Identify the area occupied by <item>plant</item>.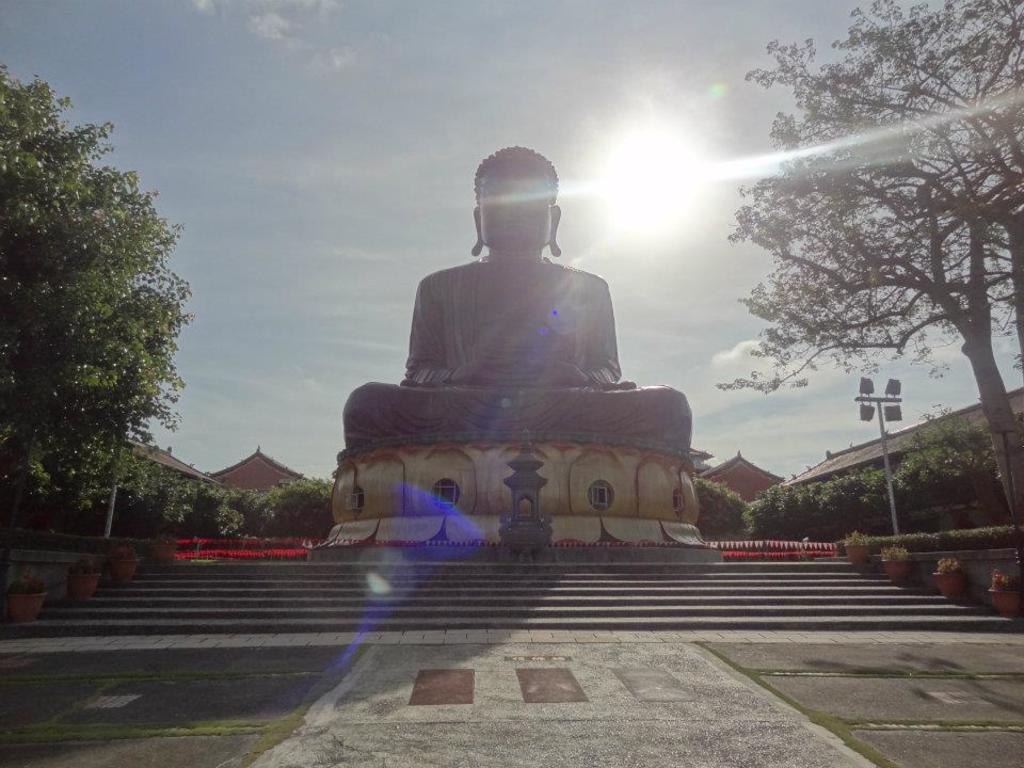
Area: bbox=[110, 547, 135, 559].
